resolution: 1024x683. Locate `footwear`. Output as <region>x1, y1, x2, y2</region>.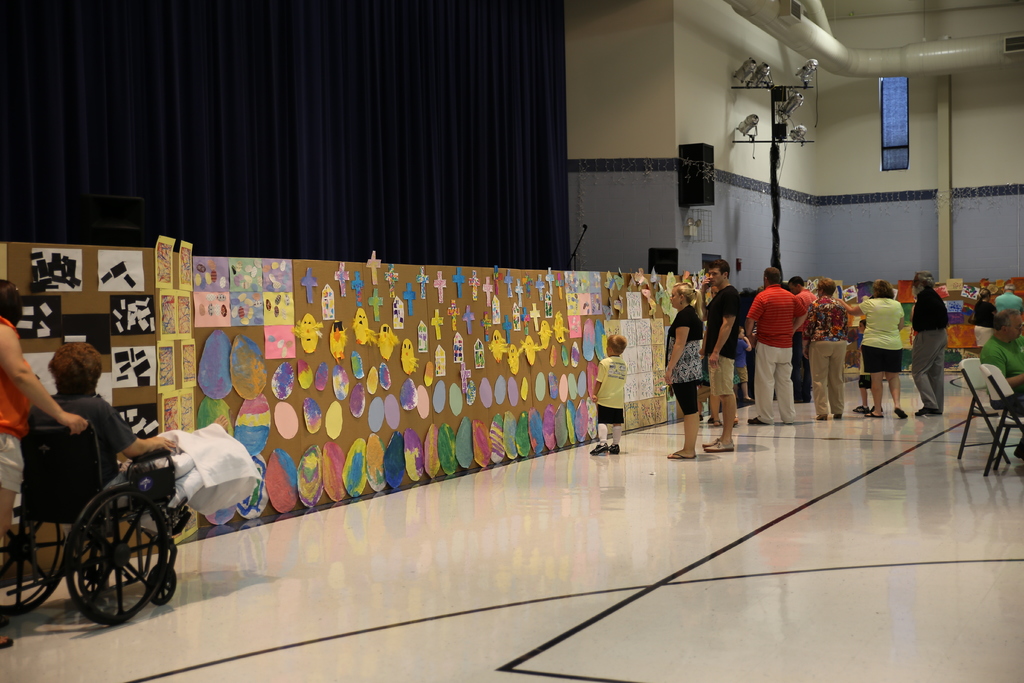
<region>812, 413, 828, 420</region>.
